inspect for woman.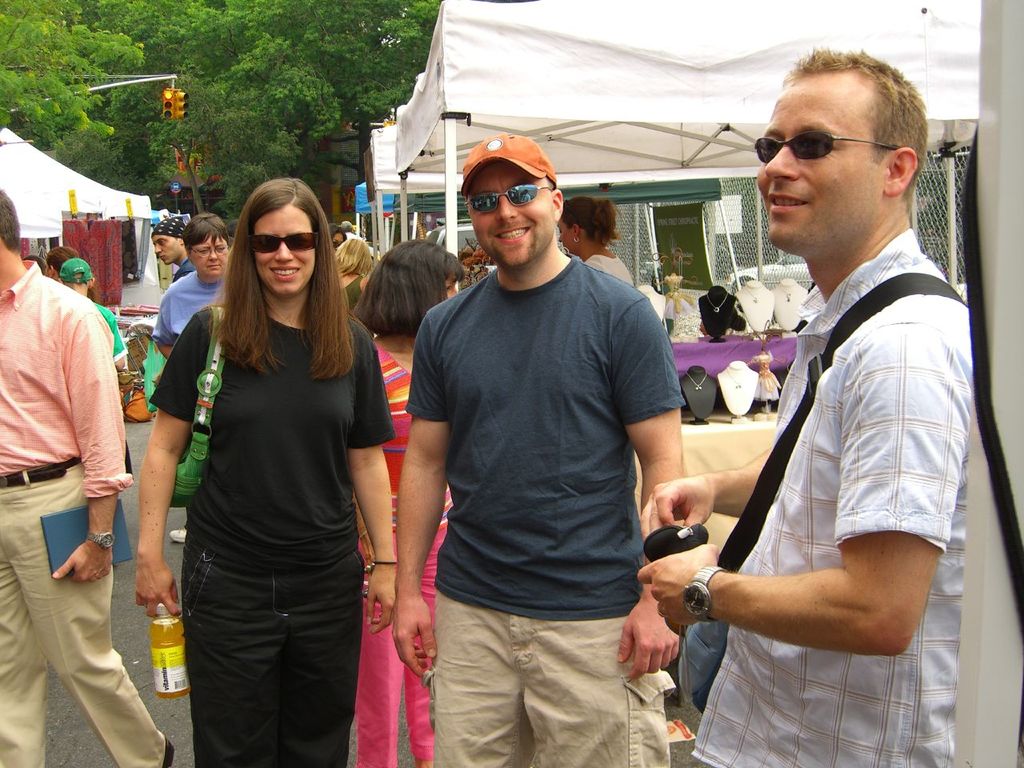
Inspection: crop(560, 199, 631, 282).
